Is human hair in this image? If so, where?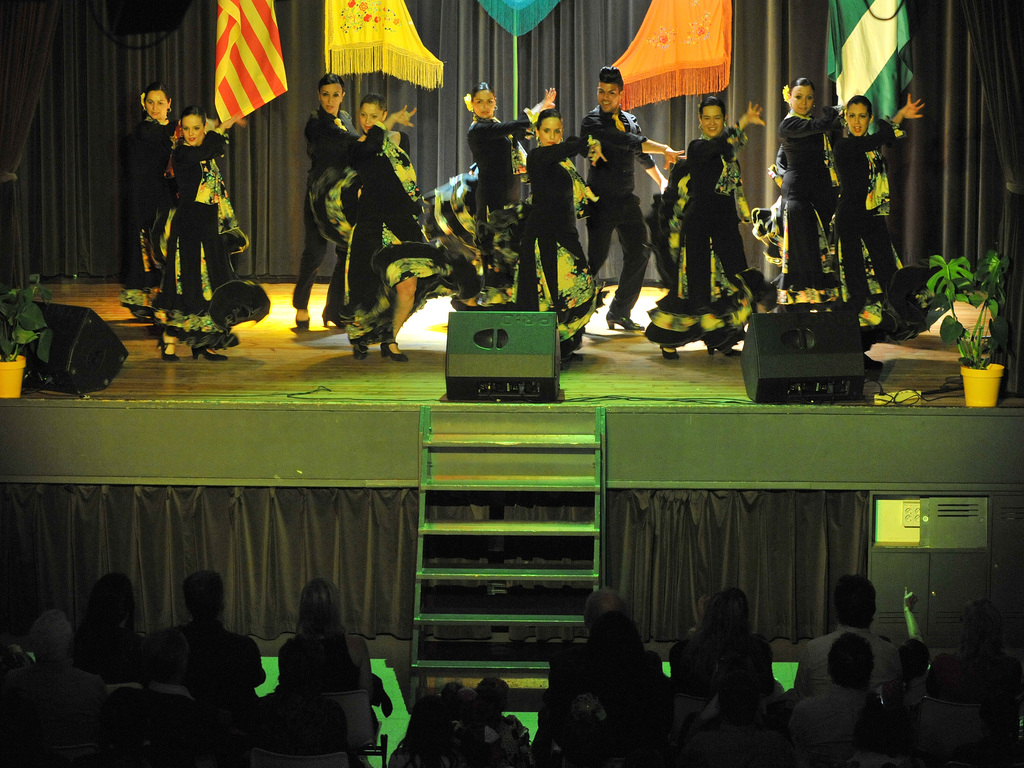
Yes, at left=87, top=568, right=137, bottom=662.
